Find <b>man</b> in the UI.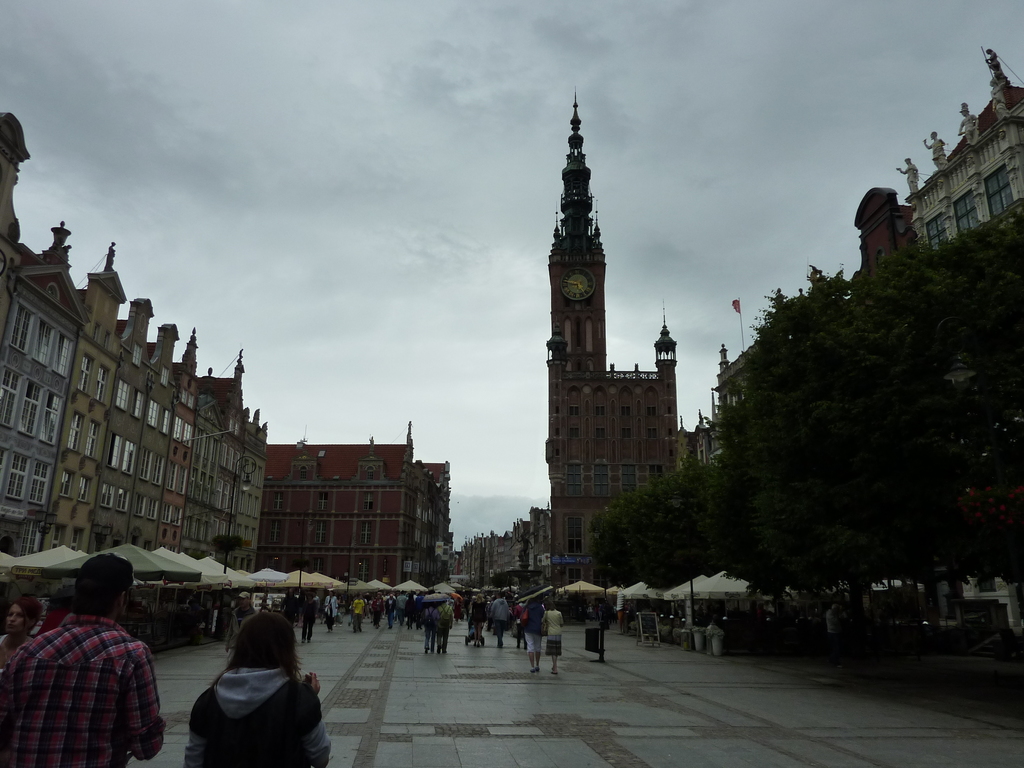
UI element at bbox(490, 589, 508, 647).
